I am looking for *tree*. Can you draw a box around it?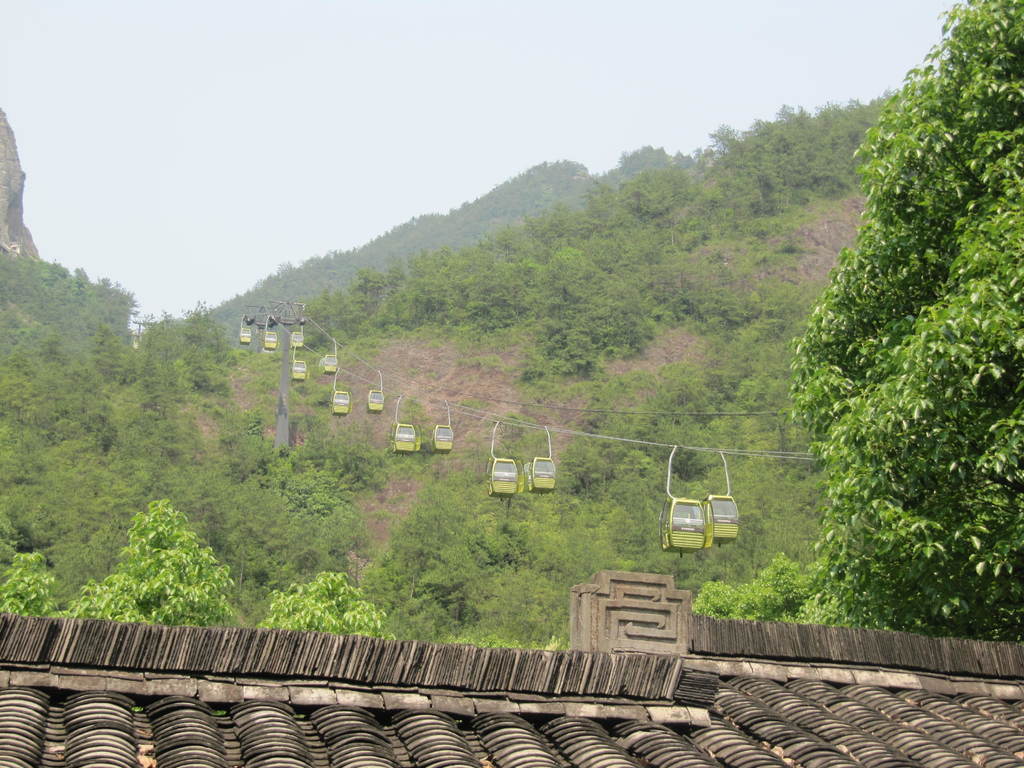
Sure, the bounding box is box(0, 550, 75, 618).
